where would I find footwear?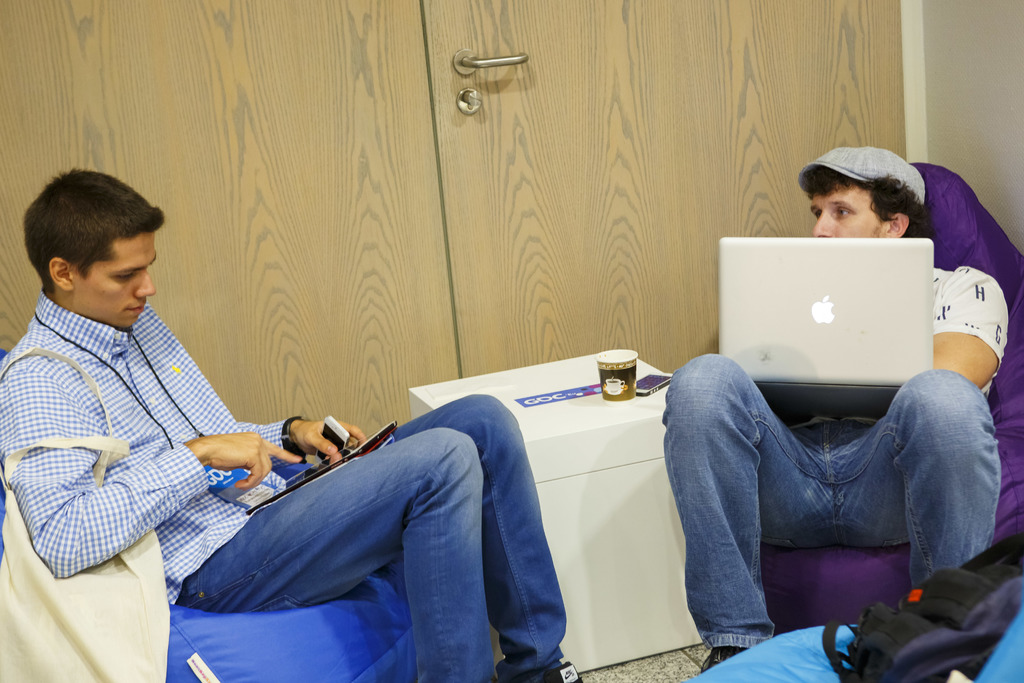
At bbox(545, 661, 580, 682).
